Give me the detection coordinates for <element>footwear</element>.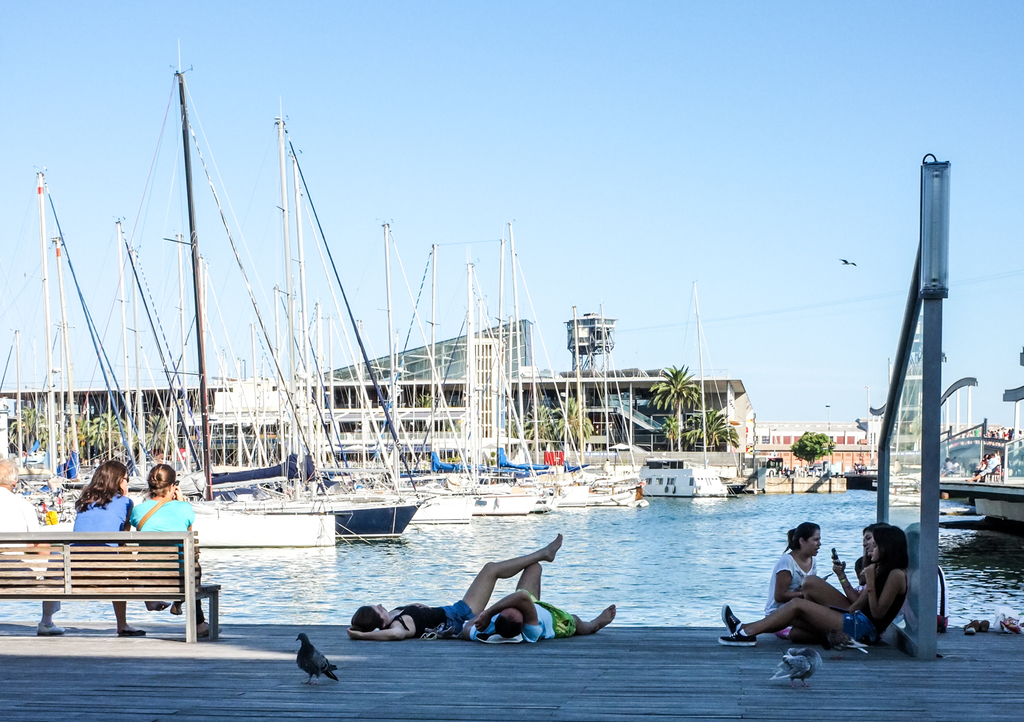
rect(33, 622, 70, 635).
